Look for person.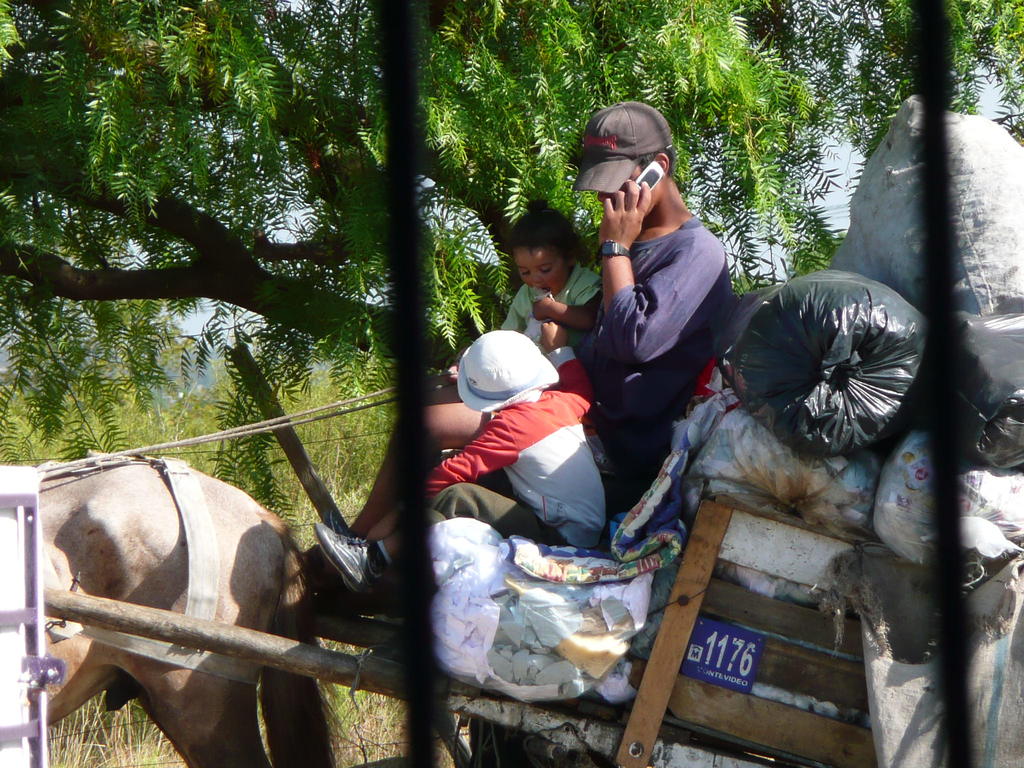
Found: crop(587, 114, 745, 470).
